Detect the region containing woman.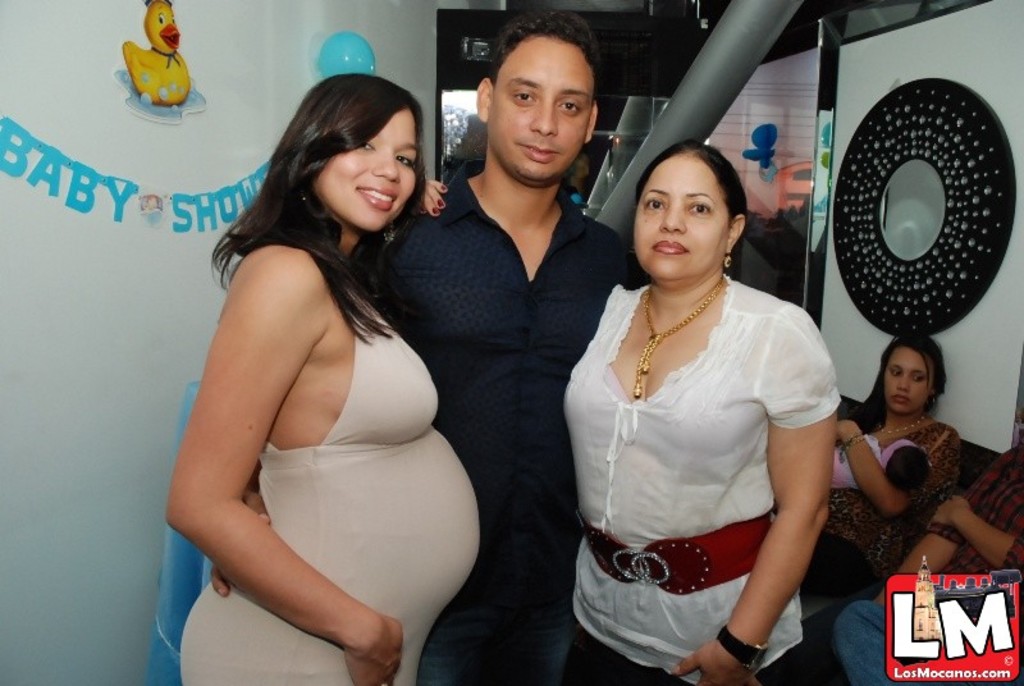
(553, 116, 842, 658).
